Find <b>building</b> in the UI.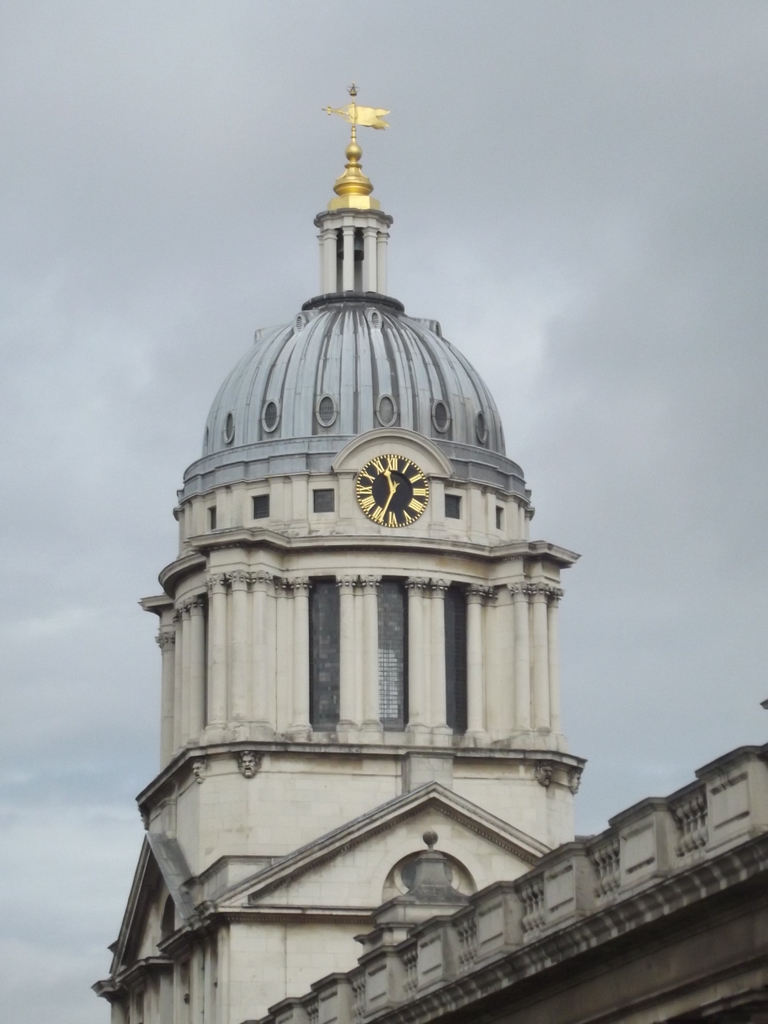
UI element at [x1=93, y1=89, x2=767, y2=1023].
